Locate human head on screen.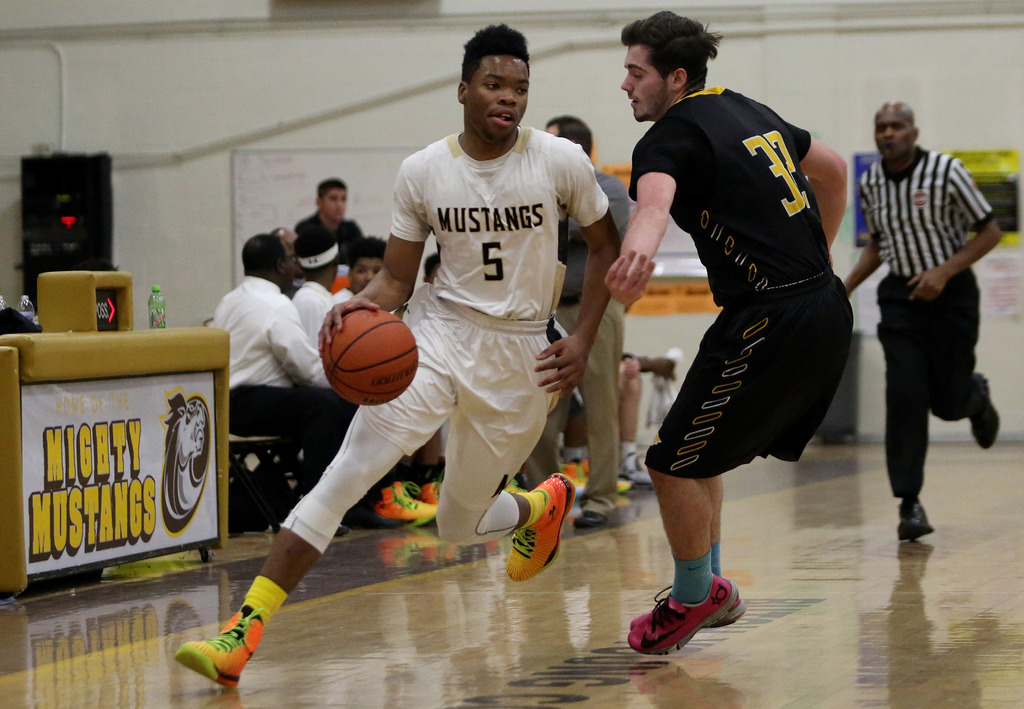
On screen at x1=239 y1=237 x2=294 y2=296.
